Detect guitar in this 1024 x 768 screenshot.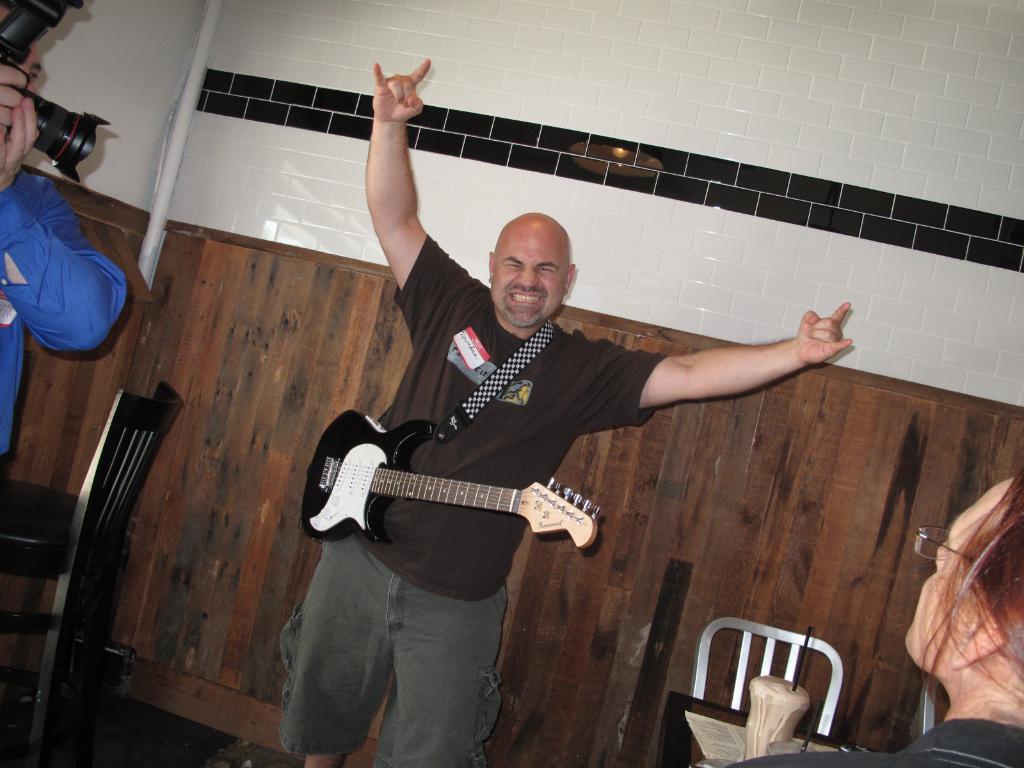
Detection: <region>296, 405, 600, 556</region>.
